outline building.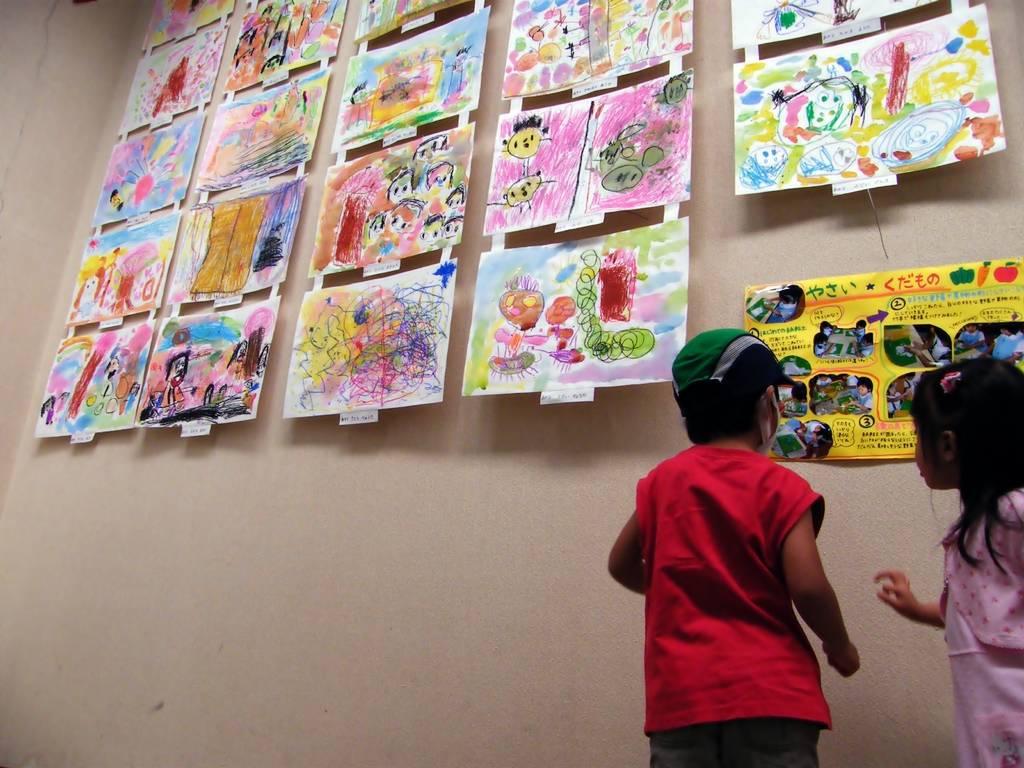
Outline: bbox=(0, 0, 1023, 767).
